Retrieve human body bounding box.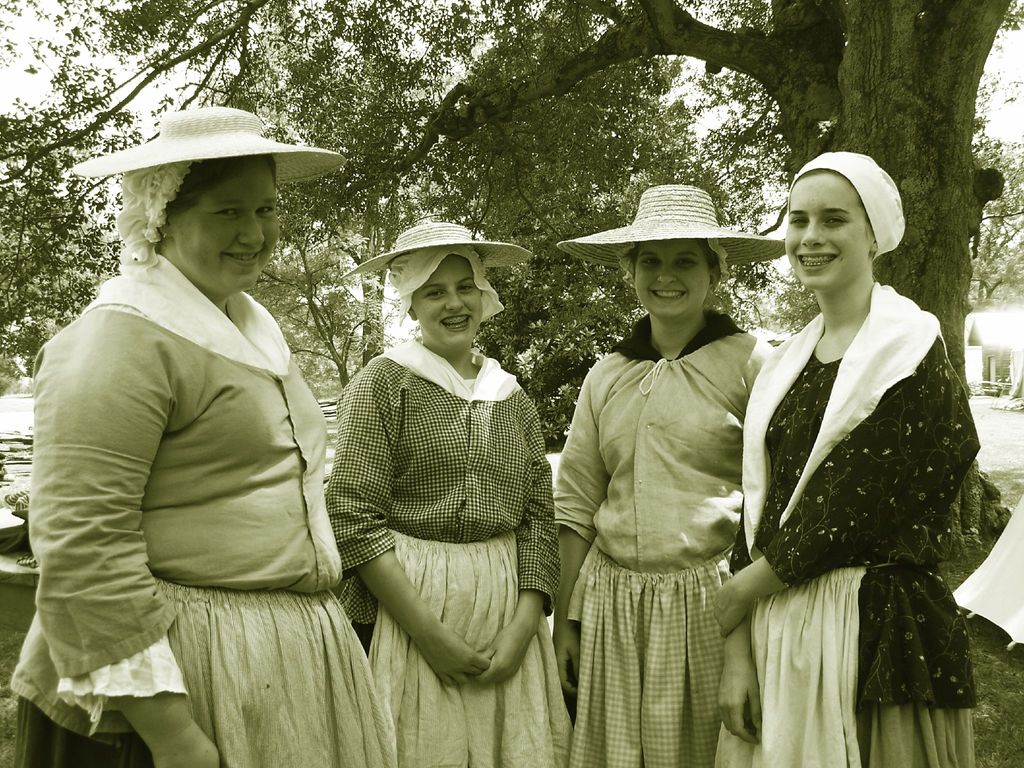
Bounding box: 717 150 982 767.
